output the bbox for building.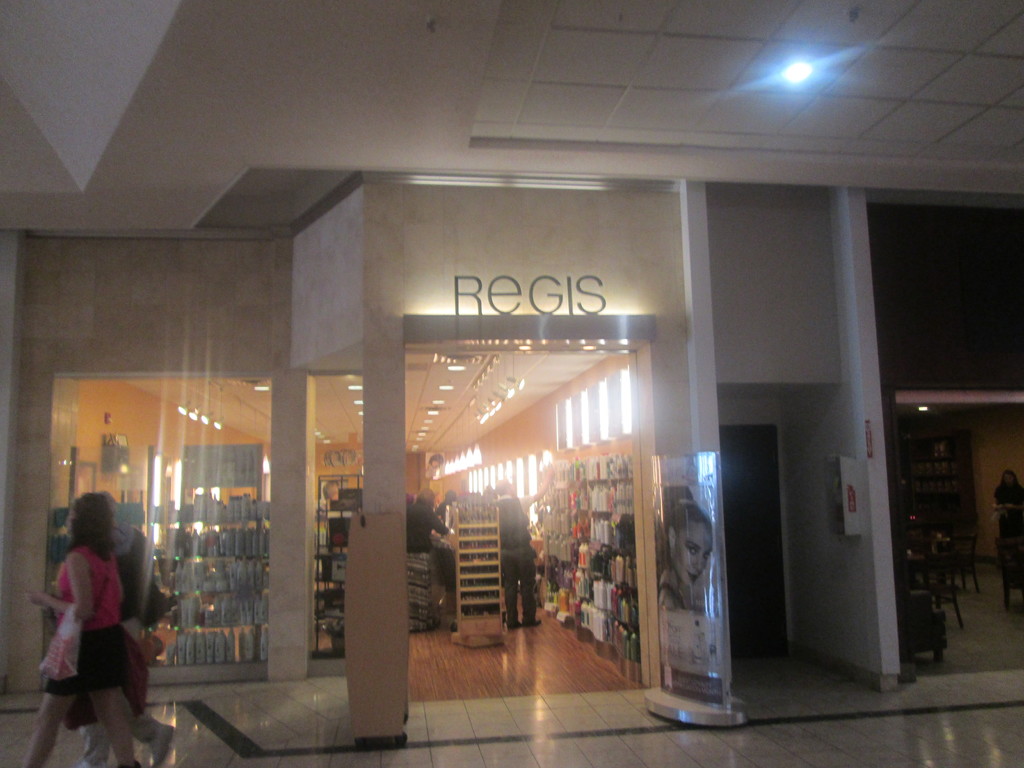
box=[0, 0, 1023, 767].
